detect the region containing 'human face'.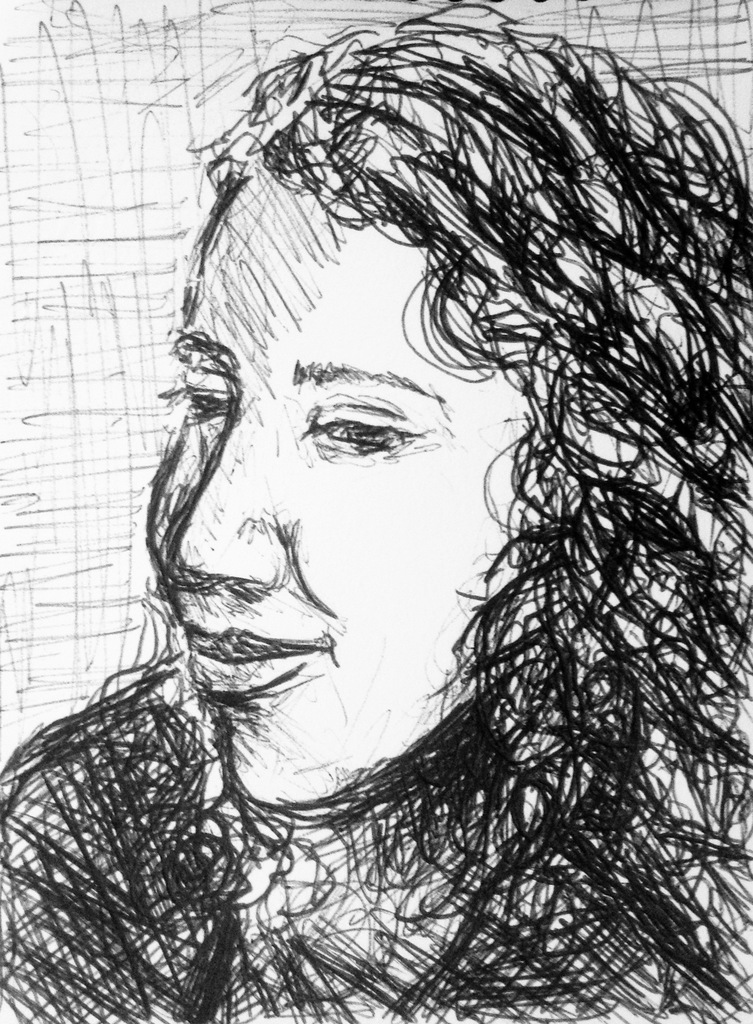
left=140, top=166, right=526, bottom=818.
